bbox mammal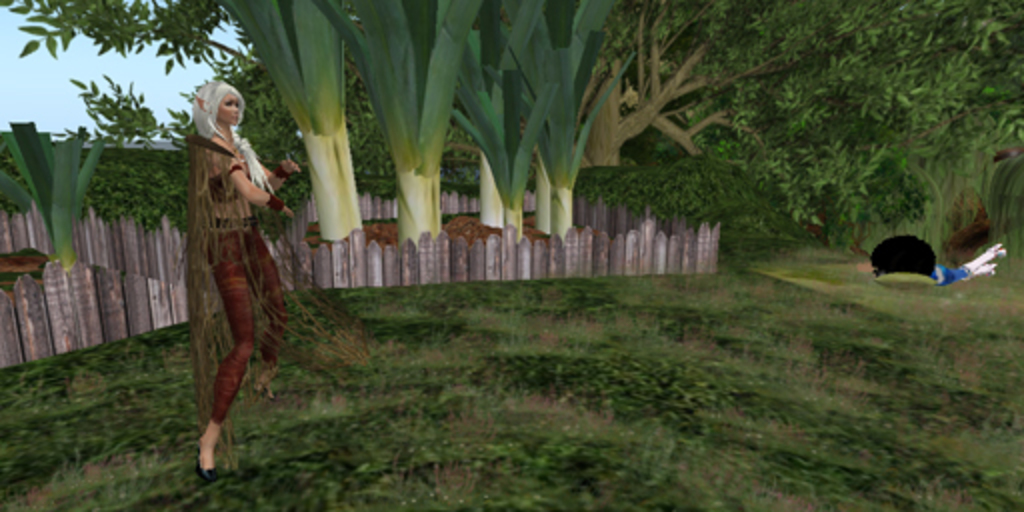
pyautogui.locateOnScreen(188, 84, 310, 472)
